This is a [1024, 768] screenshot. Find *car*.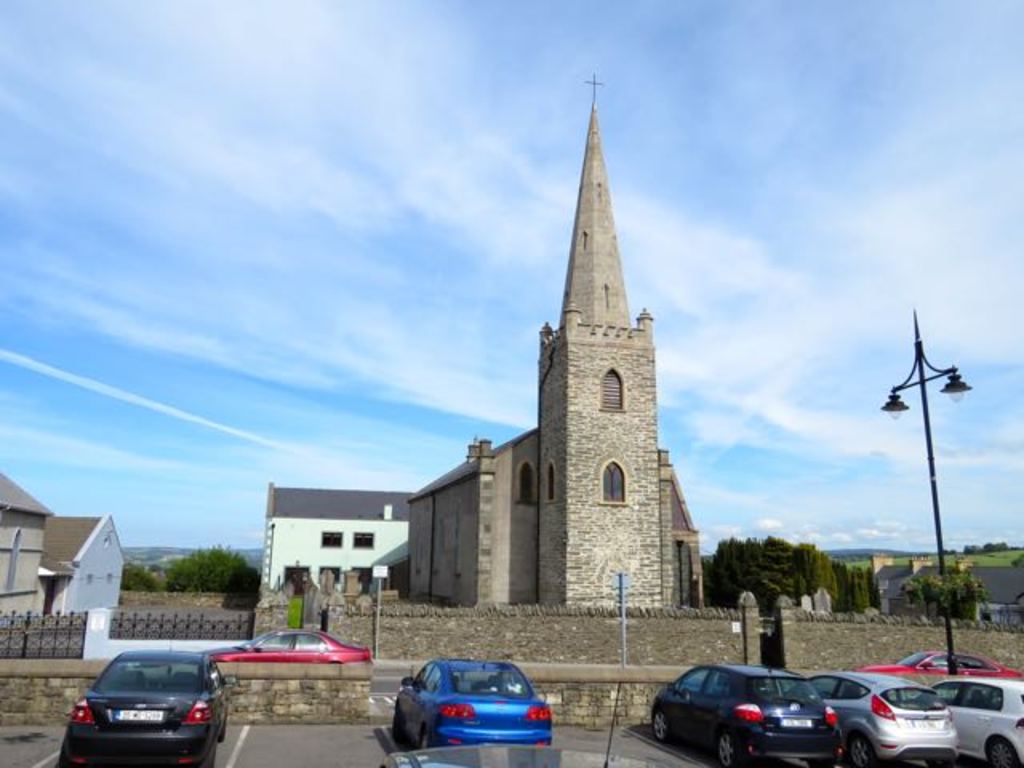
Bounding box: bbox=[806, 670, 954, 766].
